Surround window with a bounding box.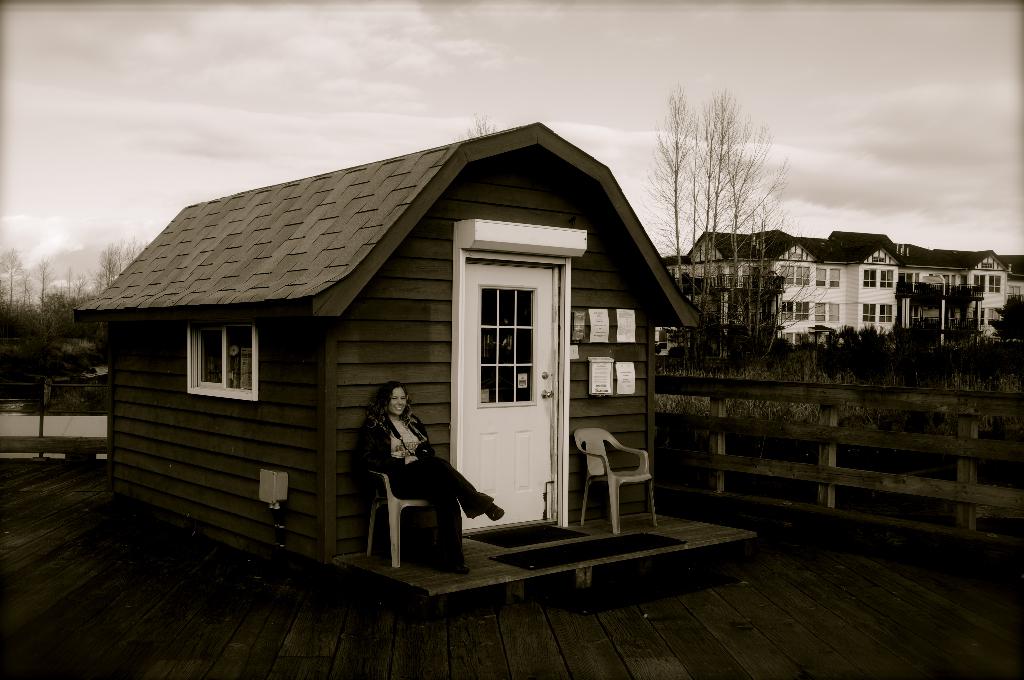
bbox=(813, 266, 826, 287).
